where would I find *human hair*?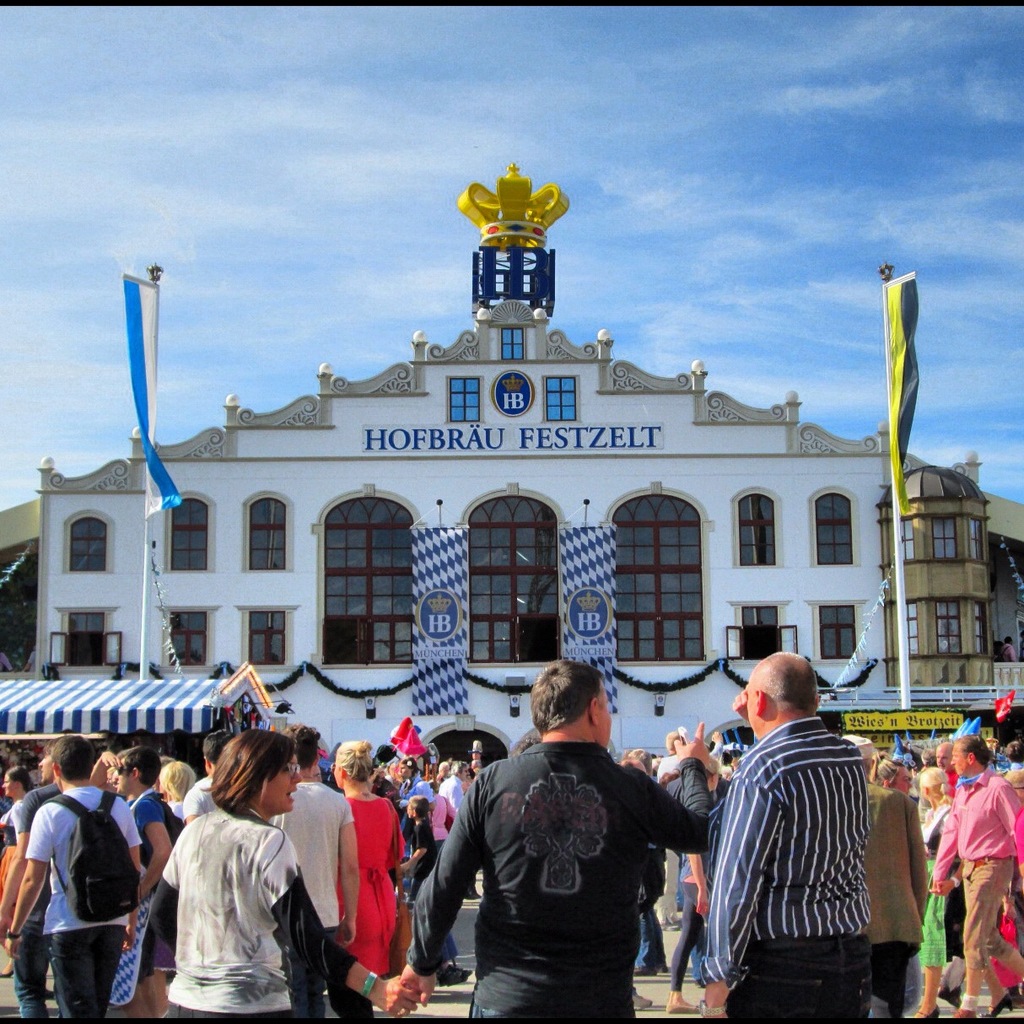
At x1=200, y1=728, x2=294, y2=820.
